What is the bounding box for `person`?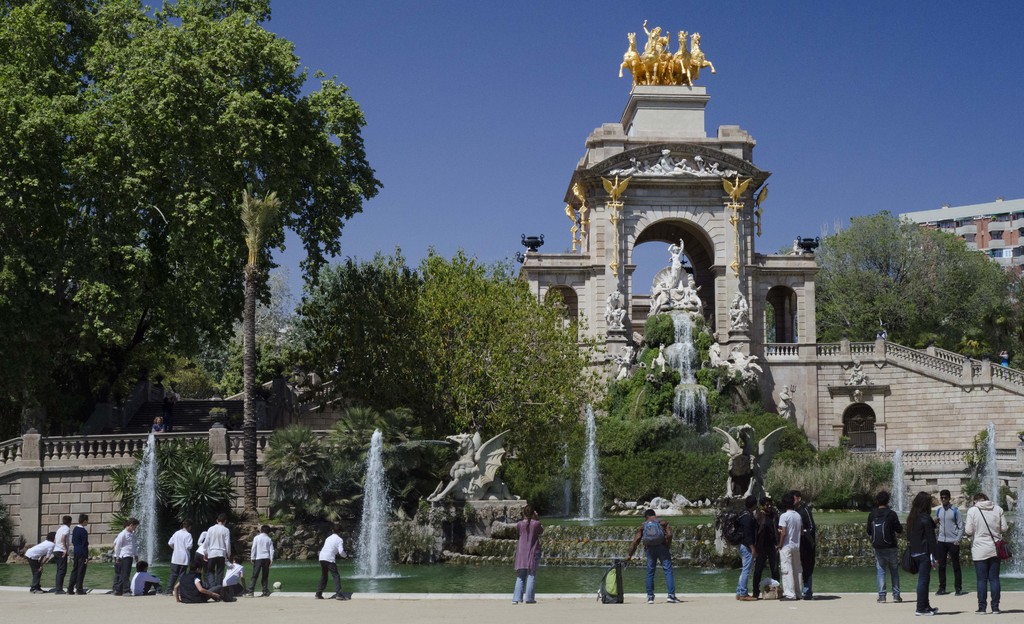
[790, 484, 817, 597].
